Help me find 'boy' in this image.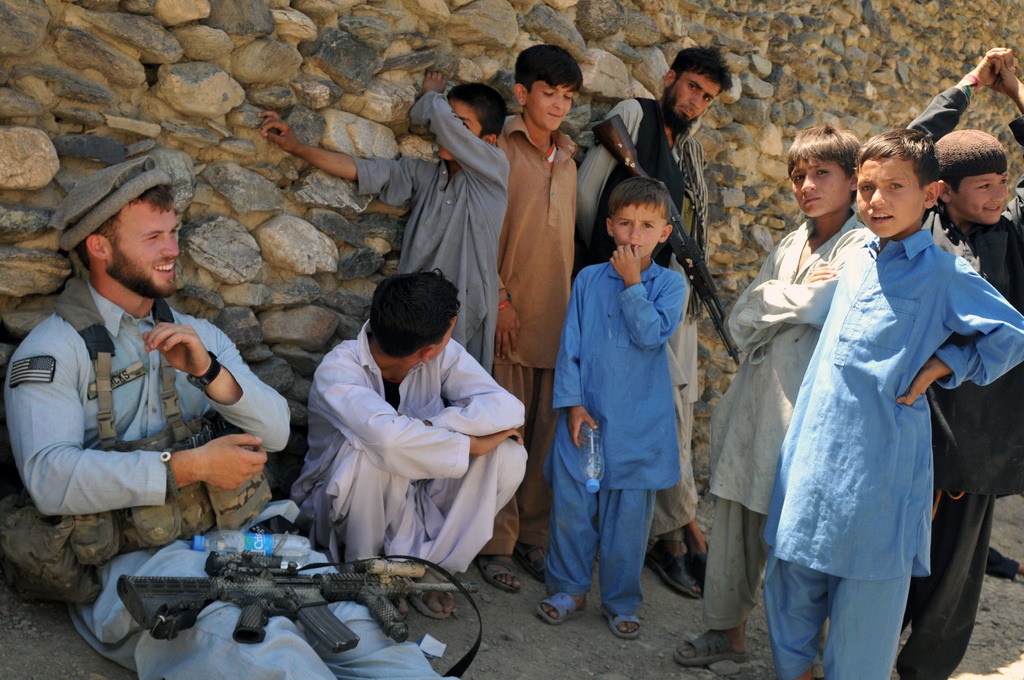
Found it: (left=248, top=79, right=520, bottom=393).
